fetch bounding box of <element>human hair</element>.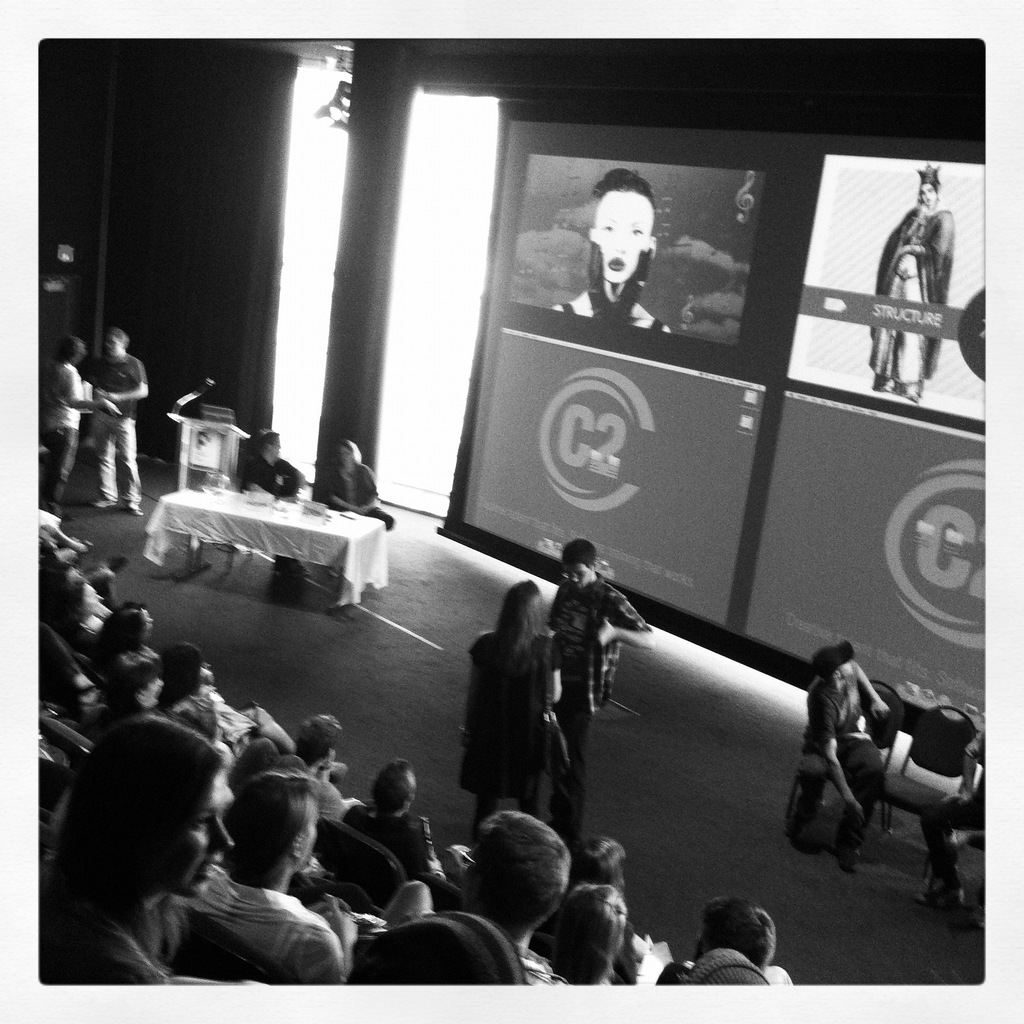
Bbox: box=[72, 733, 225, 927].
